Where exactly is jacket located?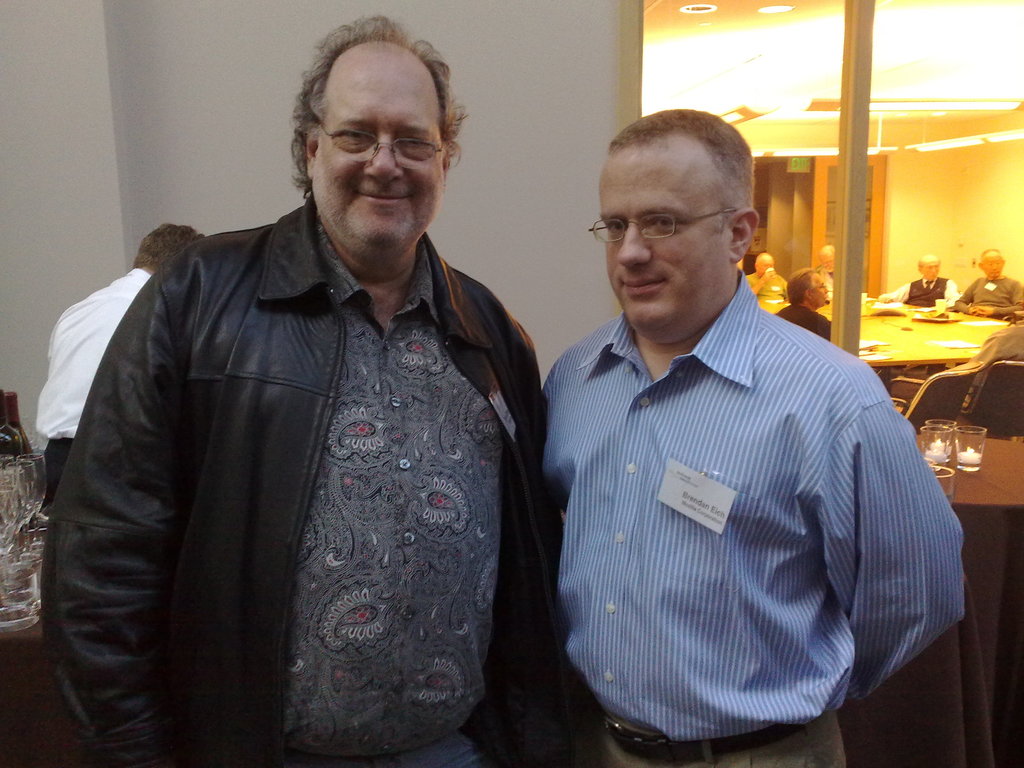
Its bounding box is detection(28, 159, 570, 720).
